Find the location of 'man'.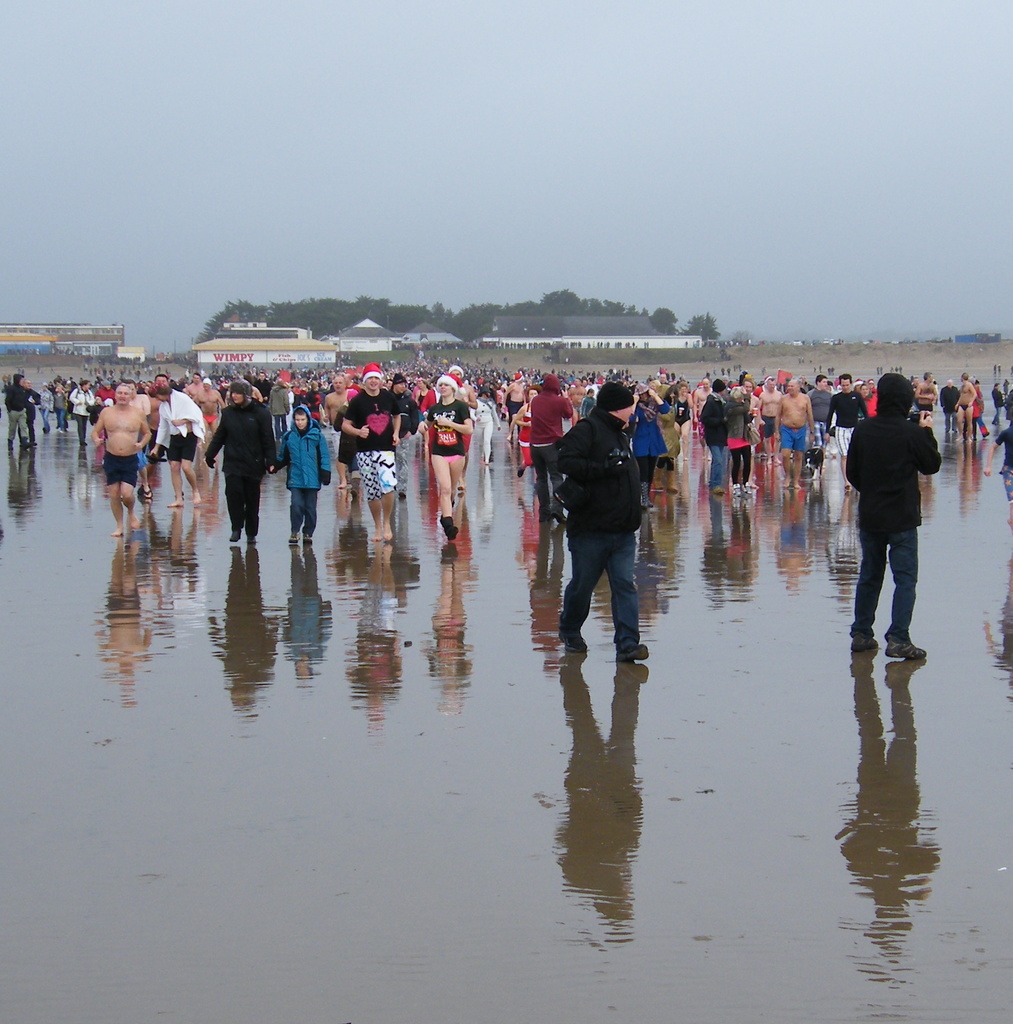
Location: bbox=[152, 390, 207, 504].
